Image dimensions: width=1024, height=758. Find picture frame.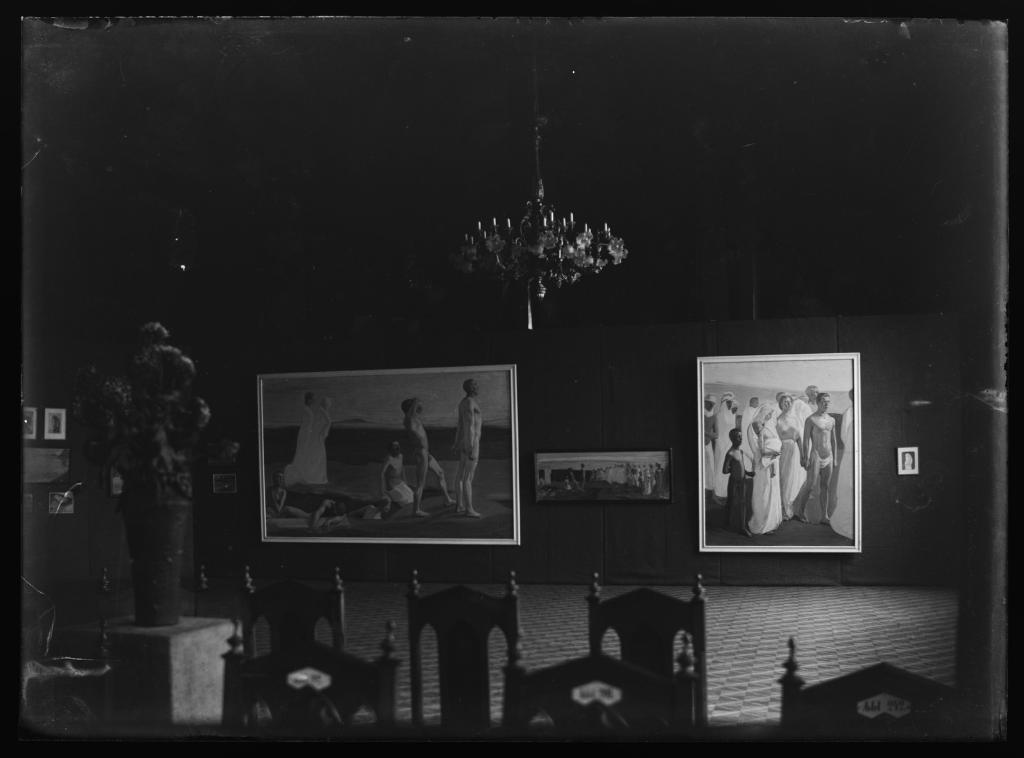
box(892, 441, 921, 475).
